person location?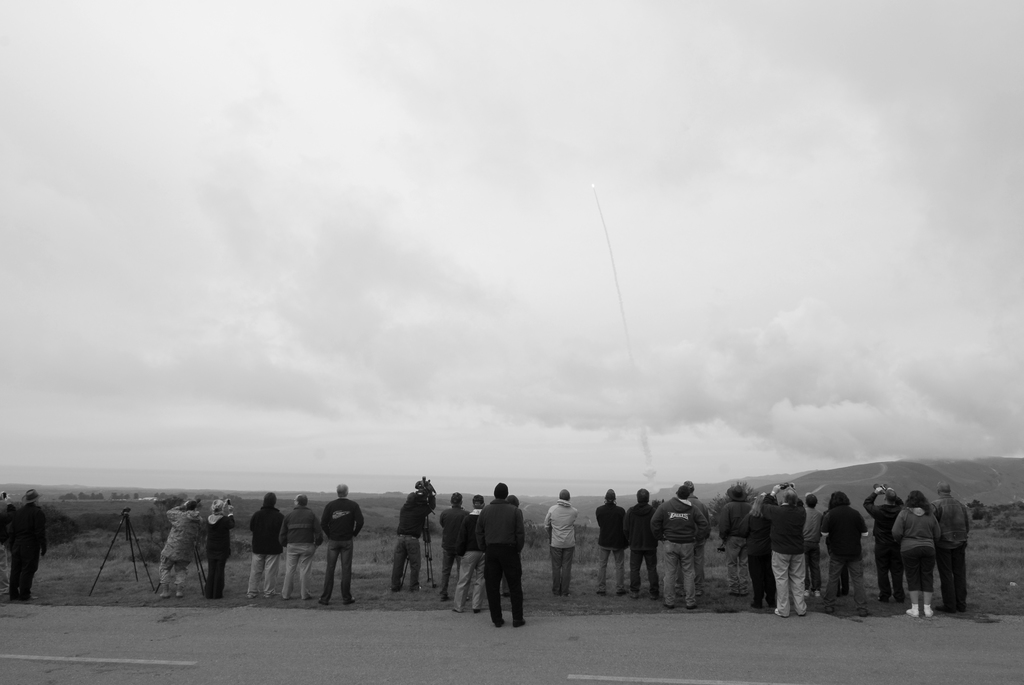
x1=858 y1=481 x2=908 y2=612
